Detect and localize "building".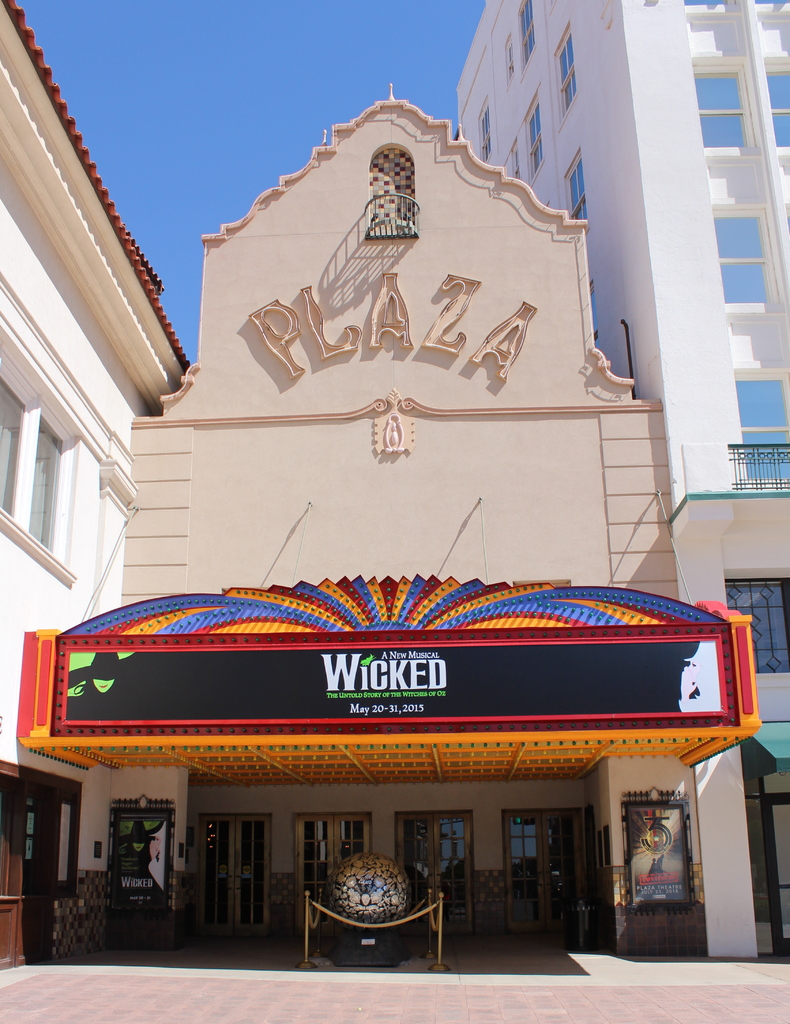
Localized at x1=0, y1=1, x2=200, y2=953.
